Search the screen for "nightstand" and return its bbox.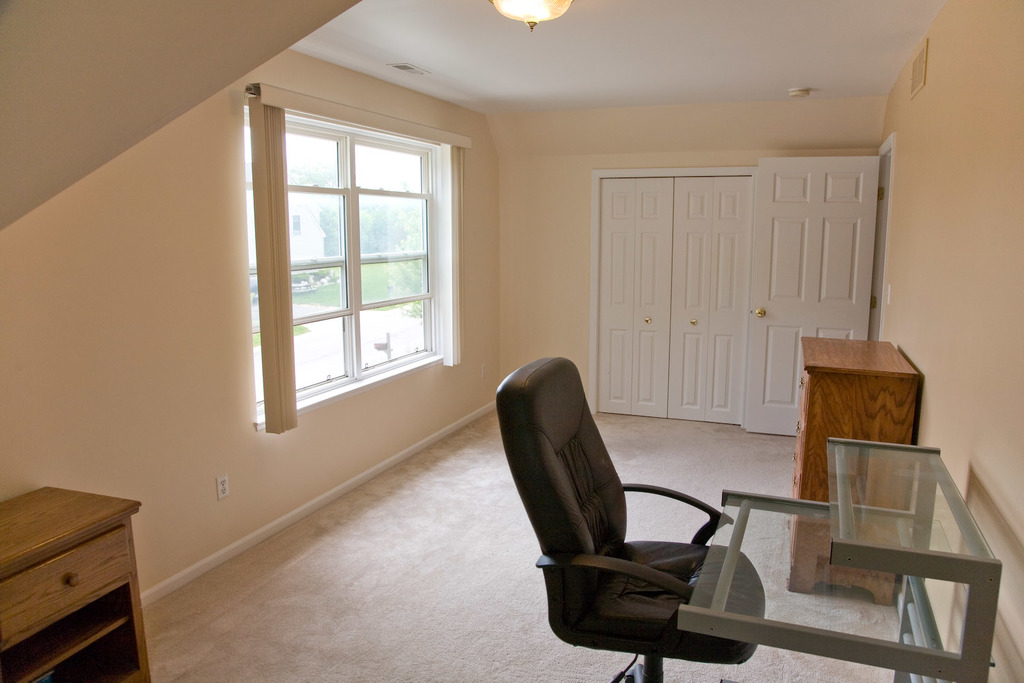
Found: [787, 342, 929, 599].
